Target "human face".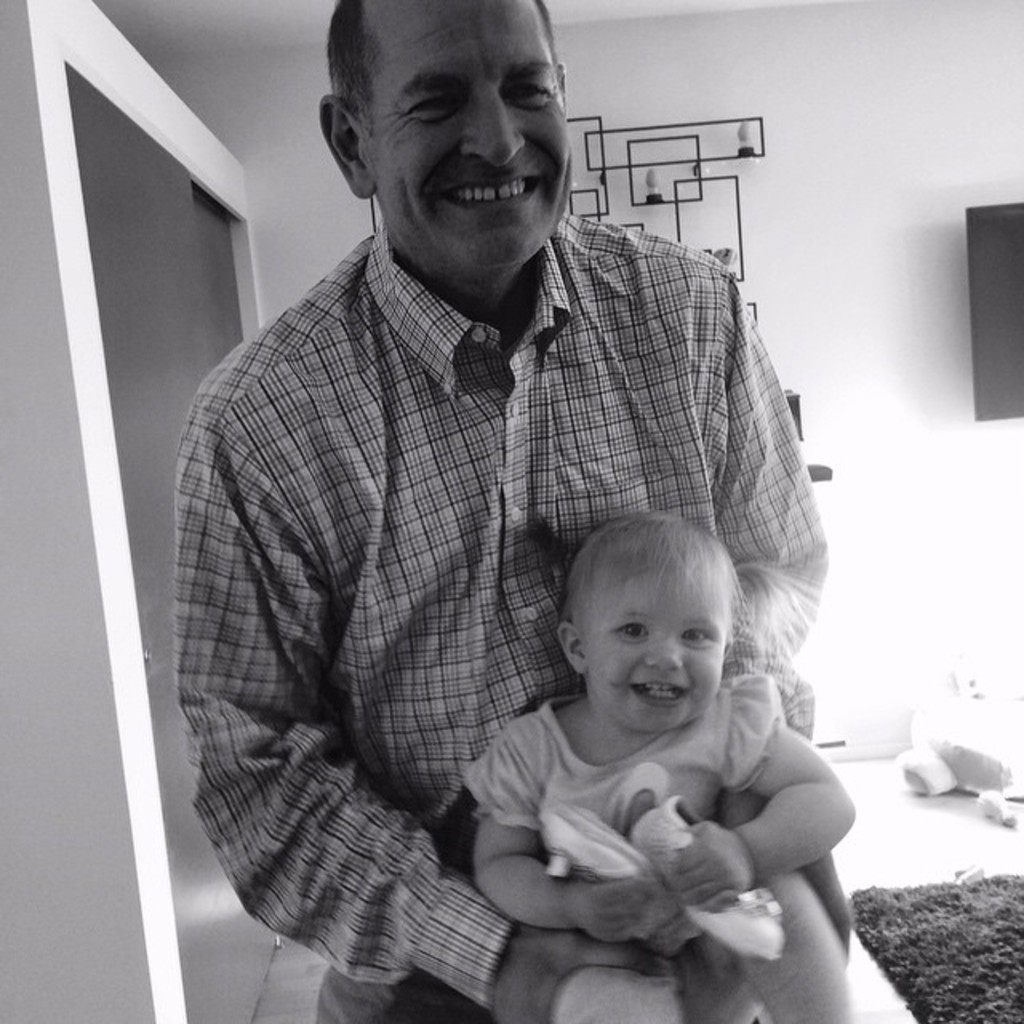
Target region: 362 5 579 274.
